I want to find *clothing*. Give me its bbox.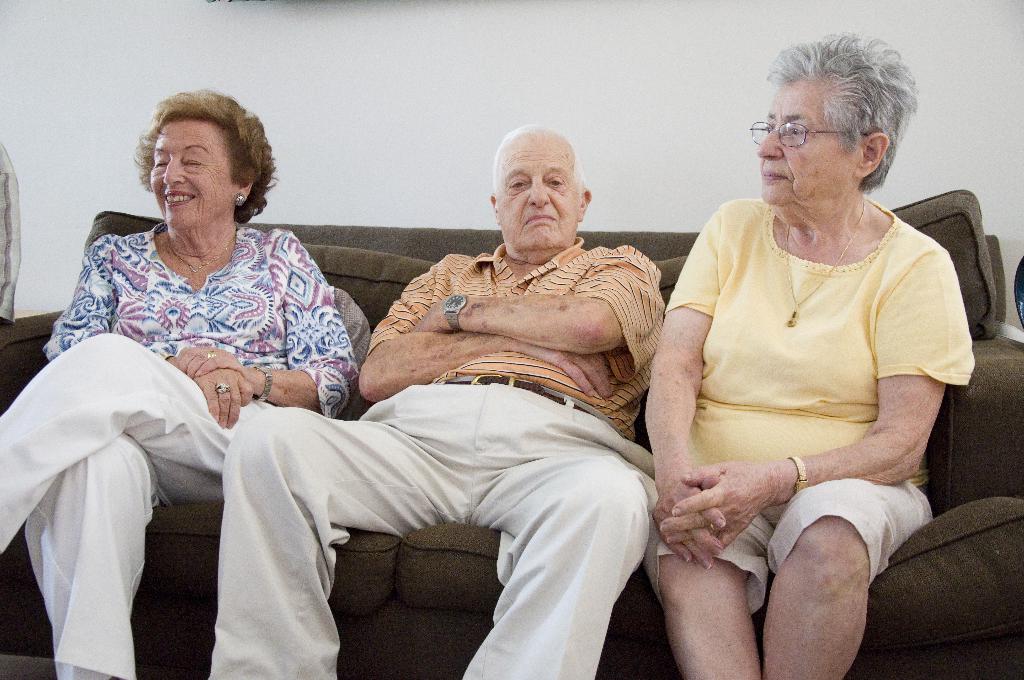
{"x1": 0, "y1": 200, "x2": 976, "y2": 679}.
